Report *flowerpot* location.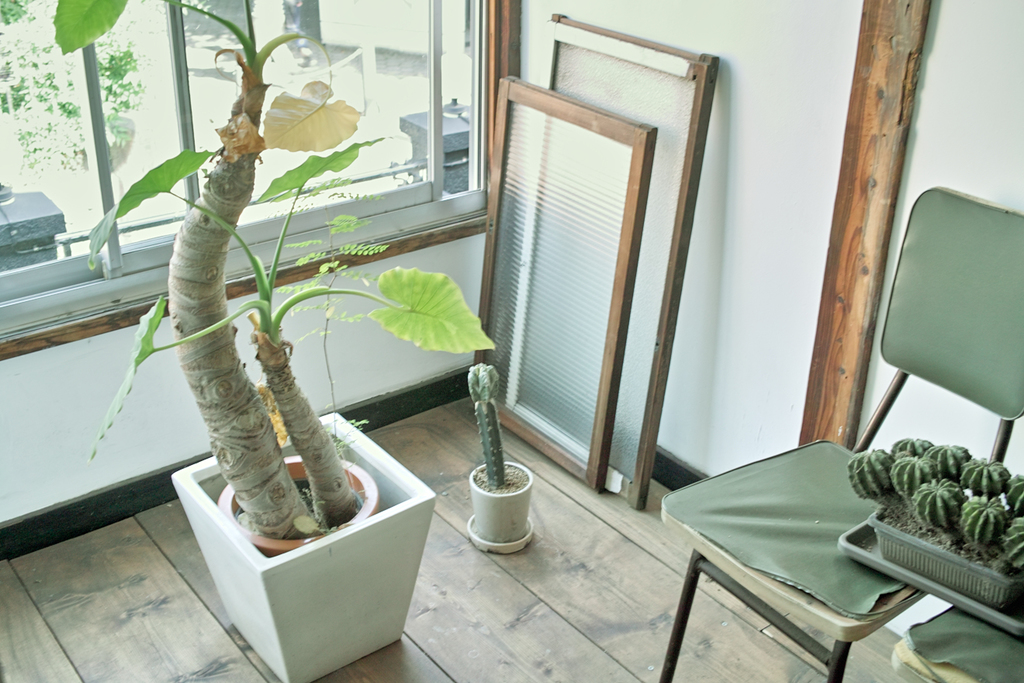
Report: <region>171, 404, 439, 679</region>.
